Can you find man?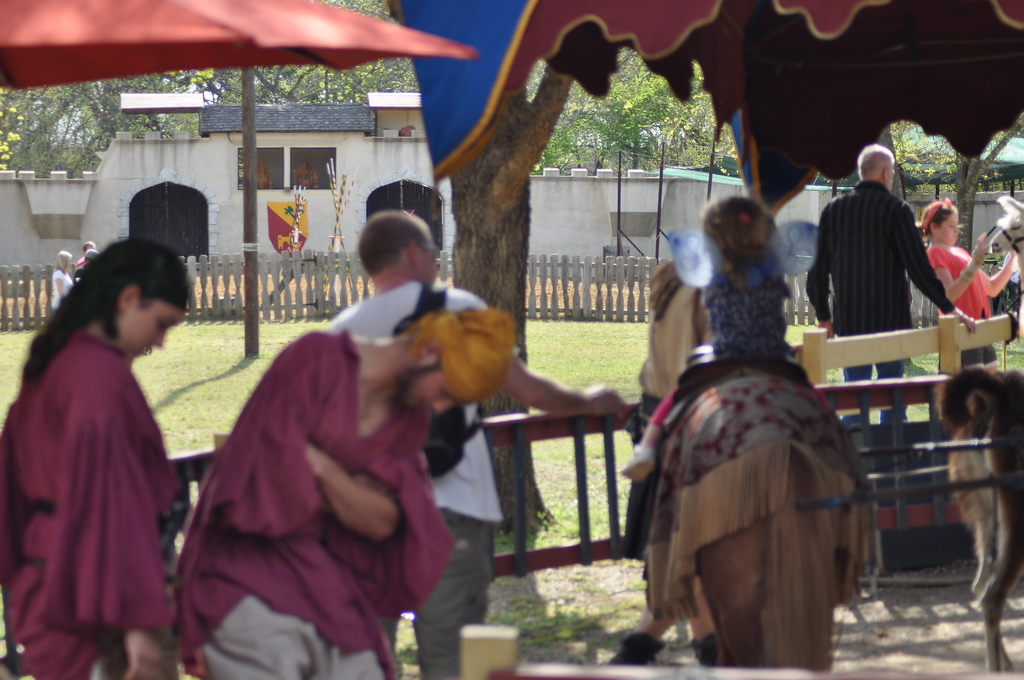
Yes, bounding box: {"left": 792, "top": 142, "right": 993, "bottom": 426}.
